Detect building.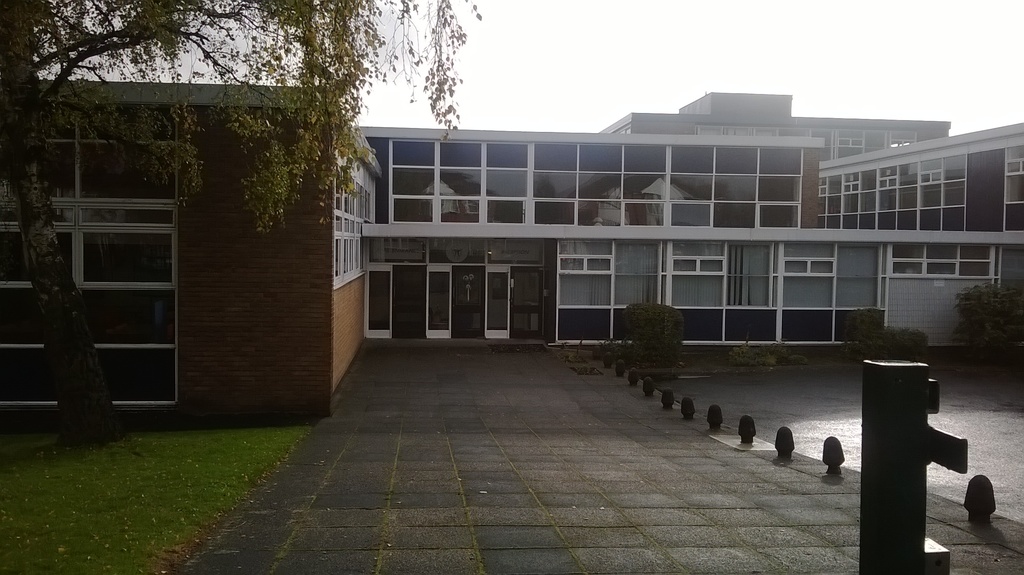
Detected at left=0, top=70, right=393, bottom=419.
